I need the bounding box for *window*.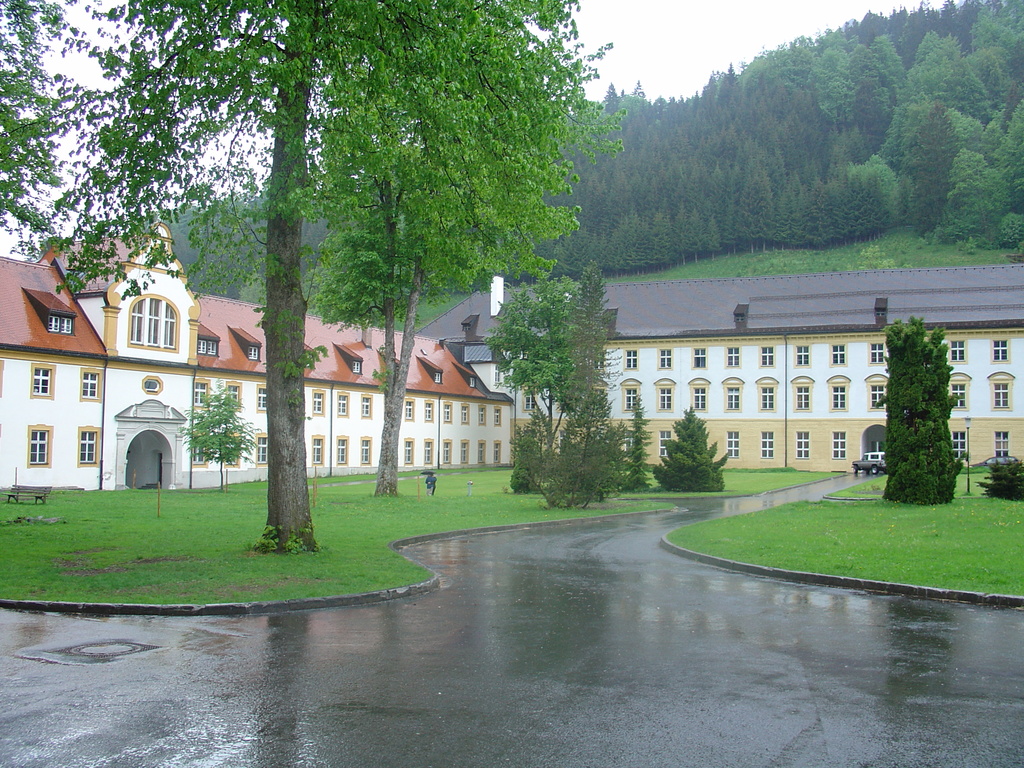
Here it is: bbox(694, 348, 707, 367).
